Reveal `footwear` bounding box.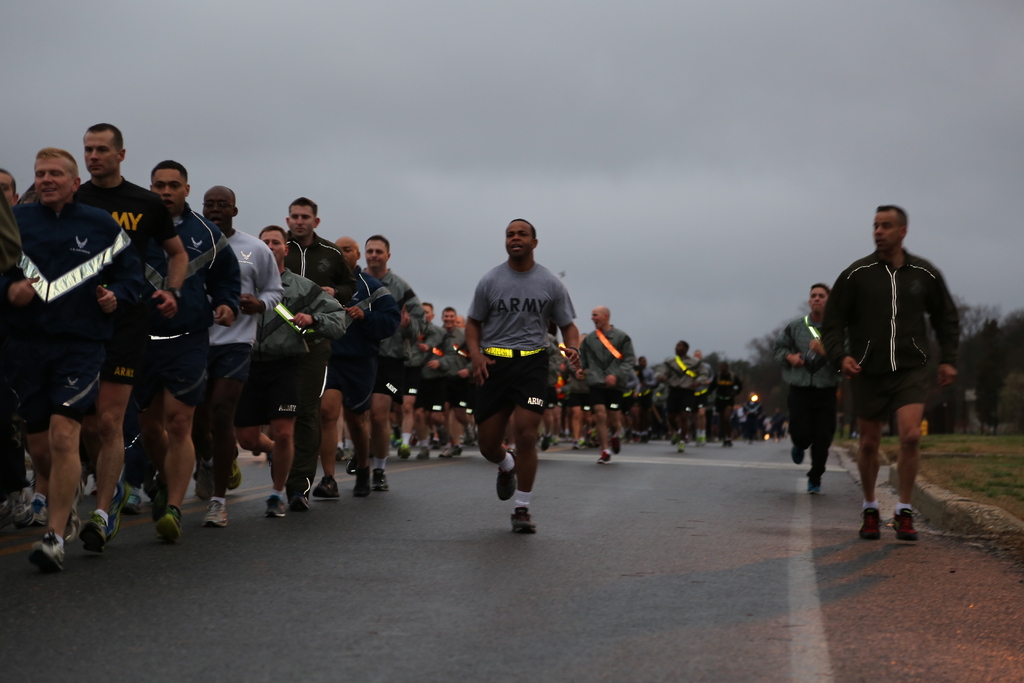
Revealed: 63,481,84,539.
